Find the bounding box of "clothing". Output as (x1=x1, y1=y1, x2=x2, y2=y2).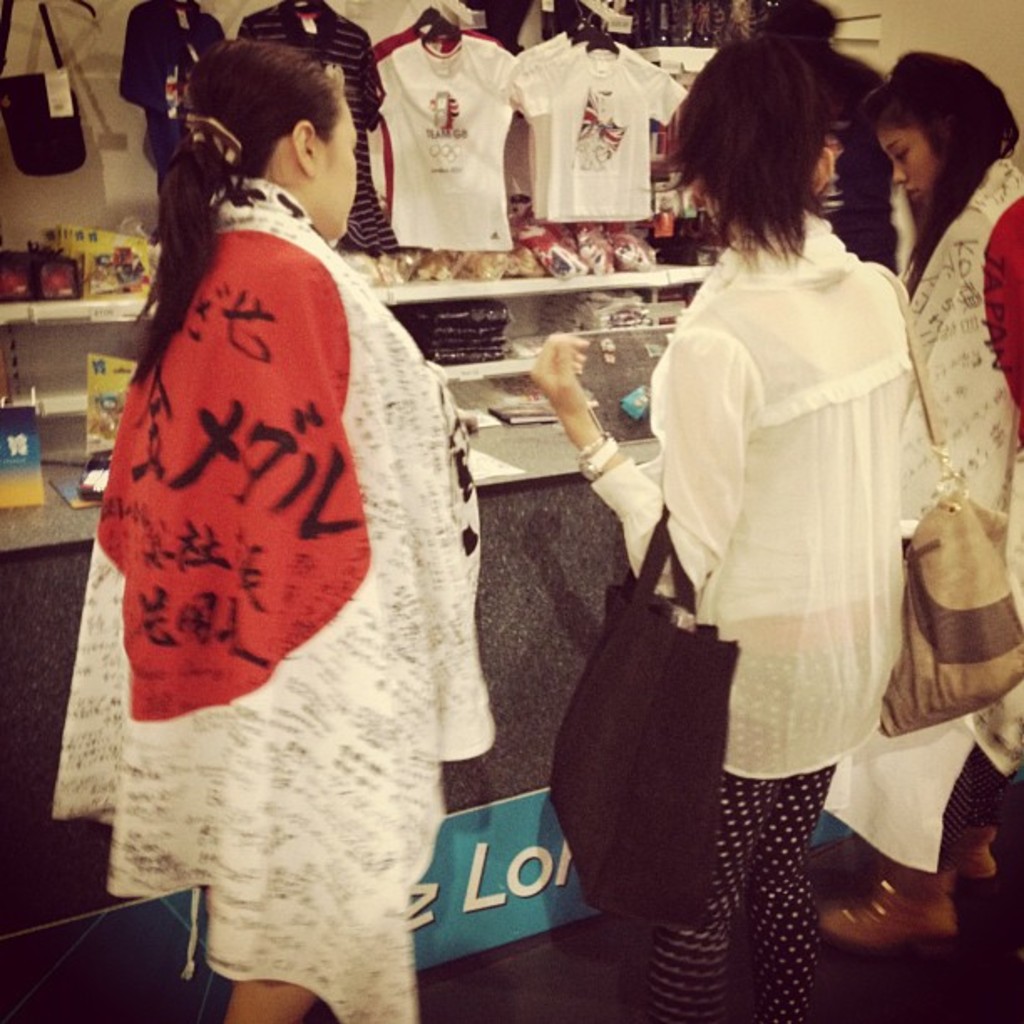
(x1=515, y1=45, x2=681, y2=226).
